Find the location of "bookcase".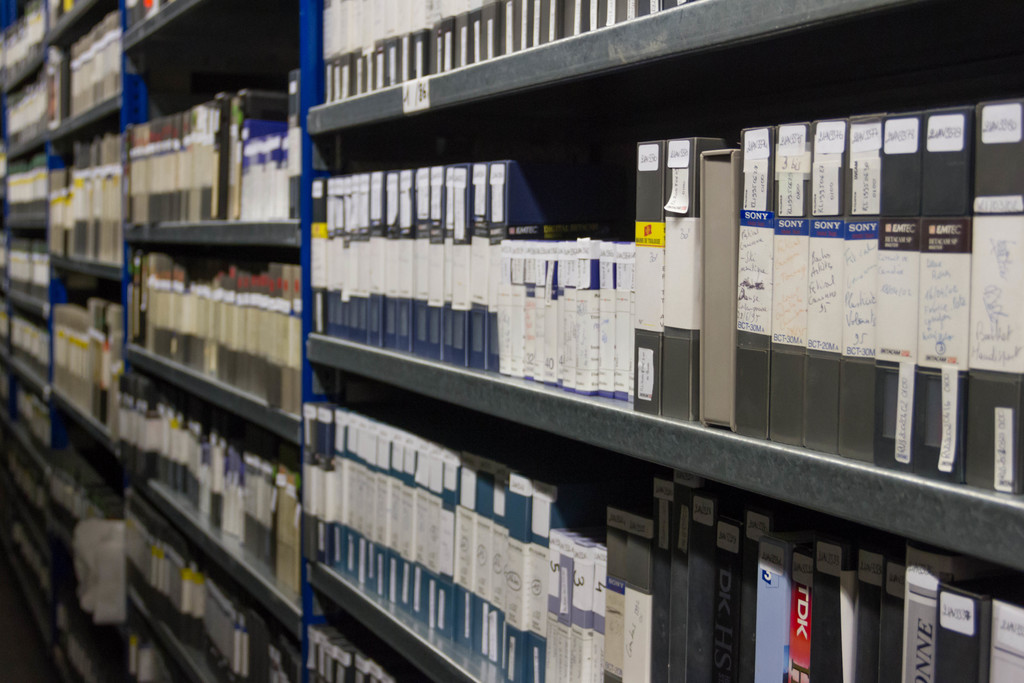
Location: BBox(0, 0, 1023, 682).
